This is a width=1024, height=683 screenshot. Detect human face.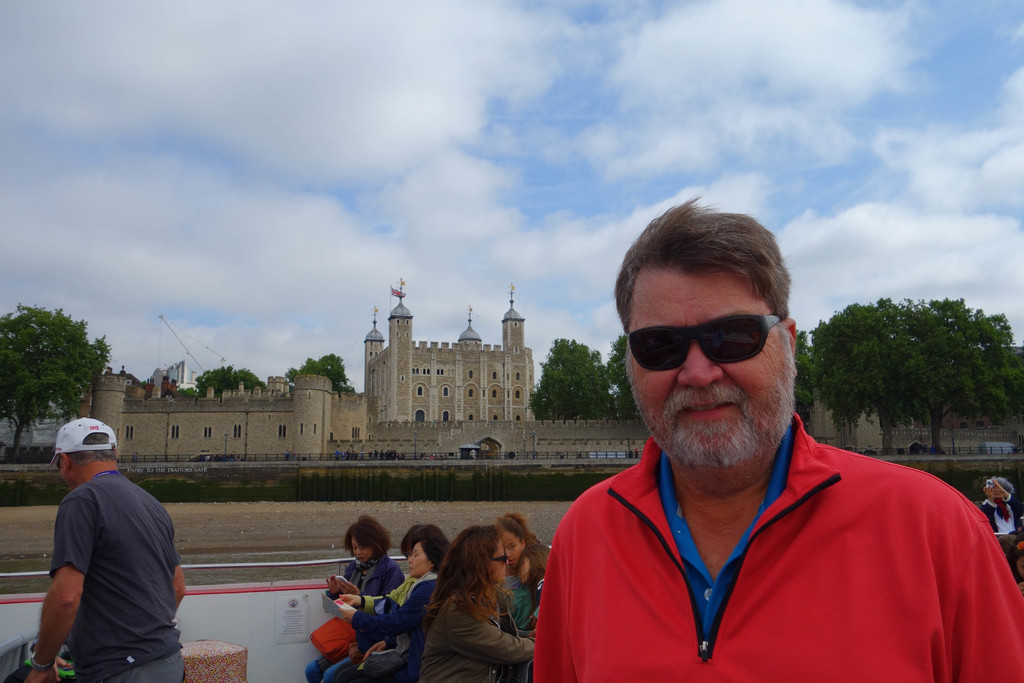
x1=492, y1=559, x2=503, y2=577.
